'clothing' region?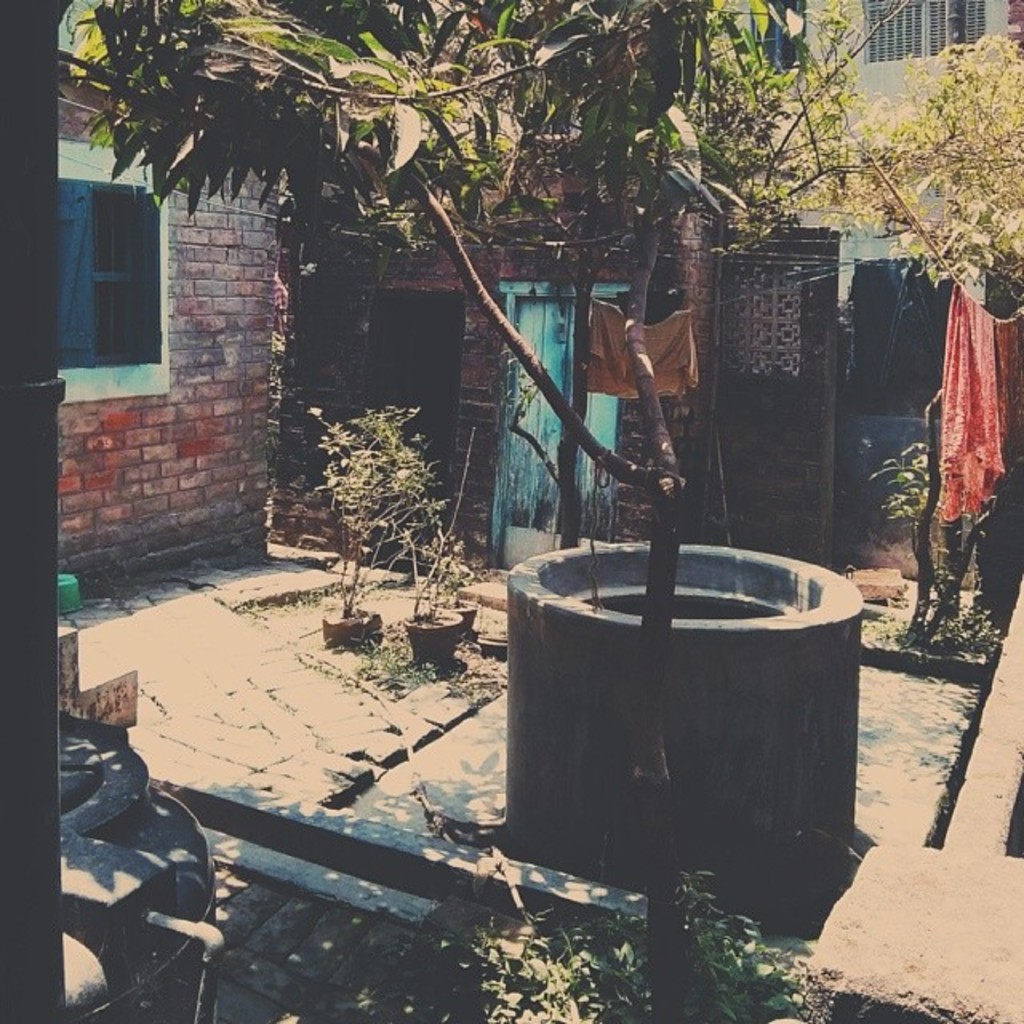
locate(578, 299, 699, 400)
